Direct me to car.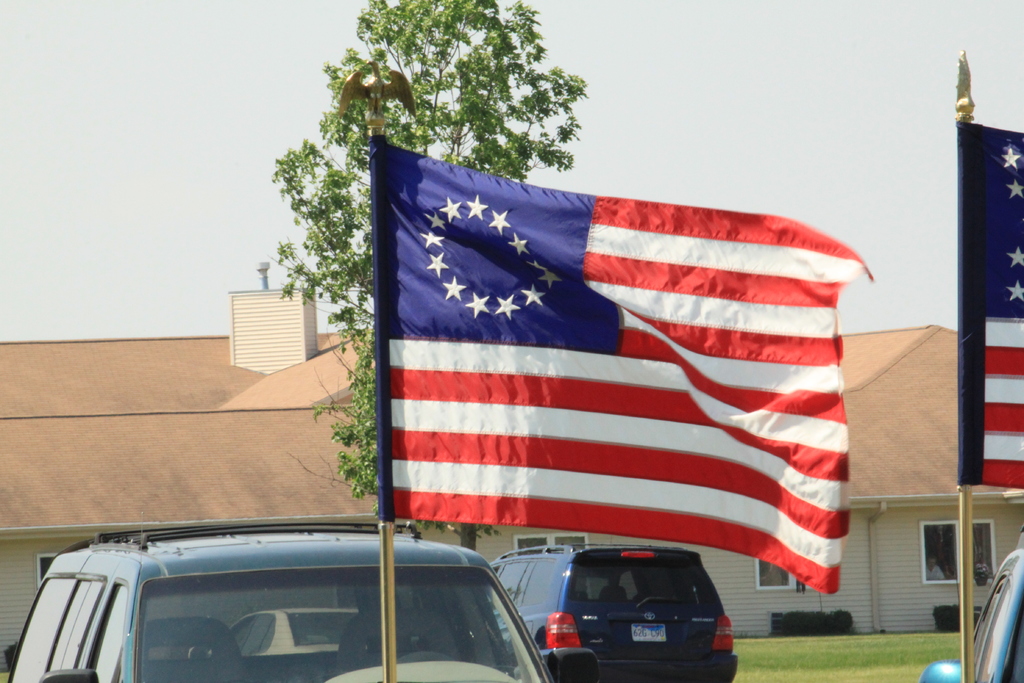
Direction: box=[489, 543, 736, 682].
